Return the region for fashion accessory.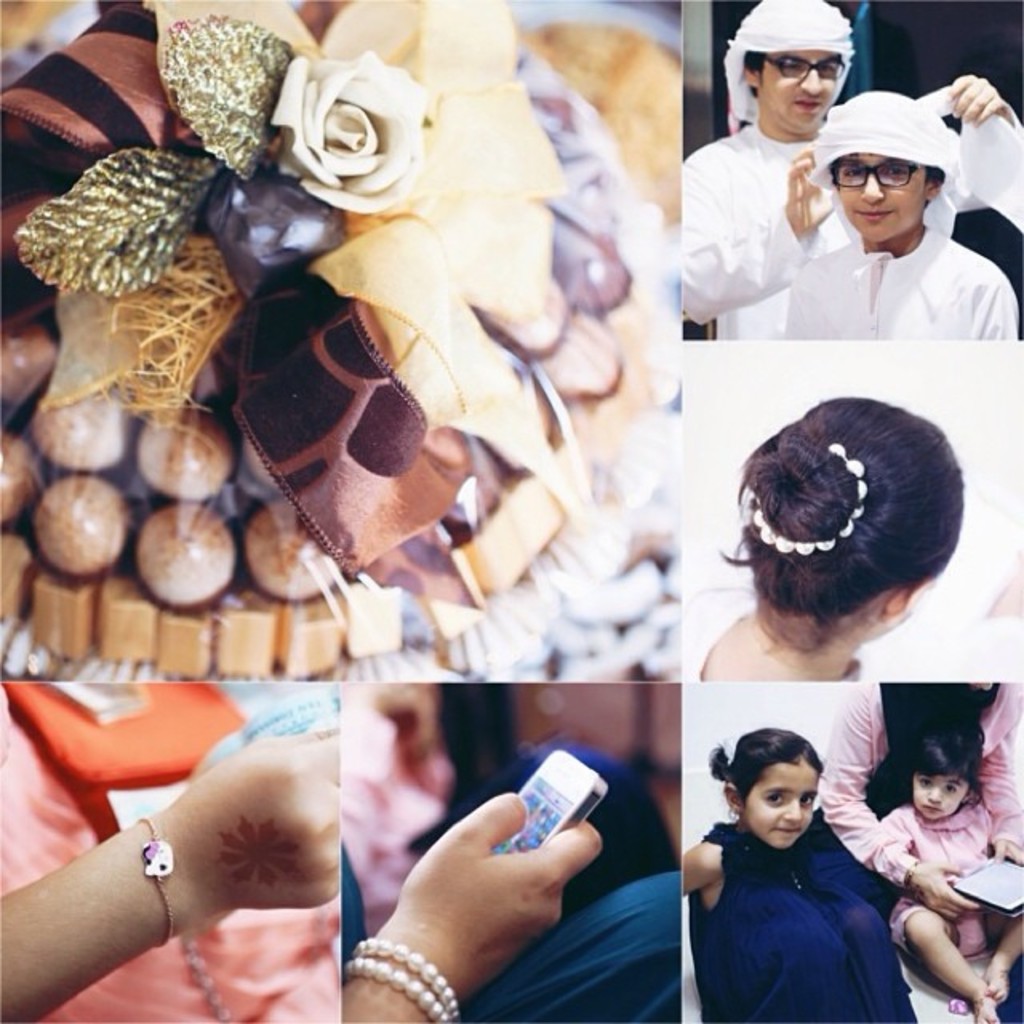
133, 813, 176, 944.
